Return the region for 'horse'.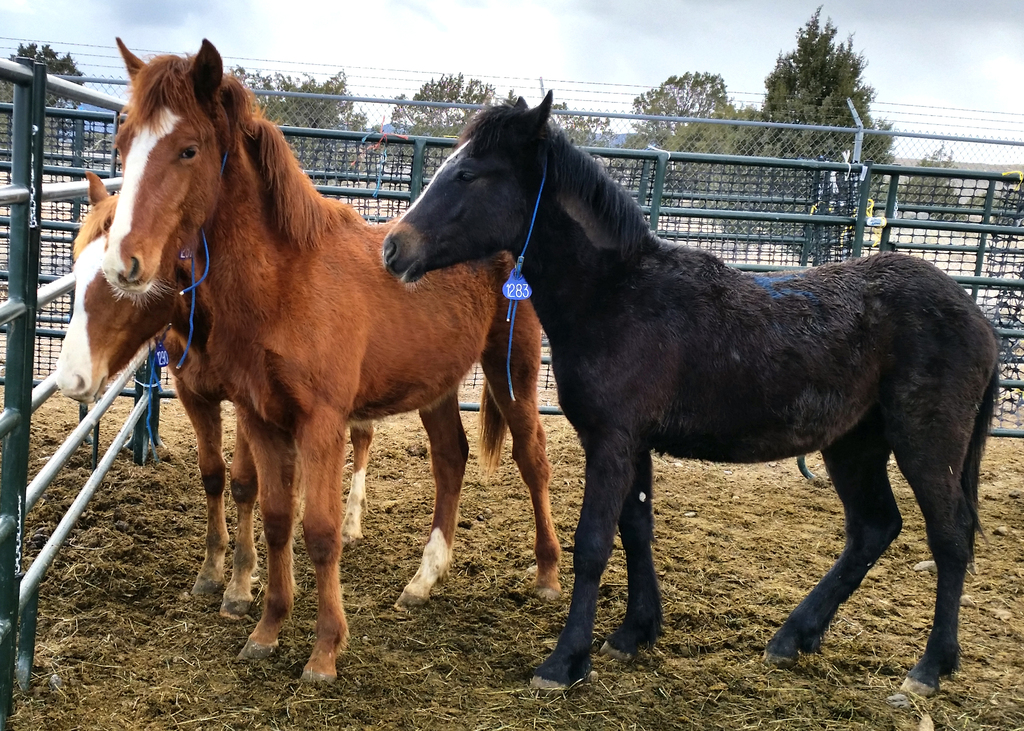
crop(383, 94, 1006, 699).
